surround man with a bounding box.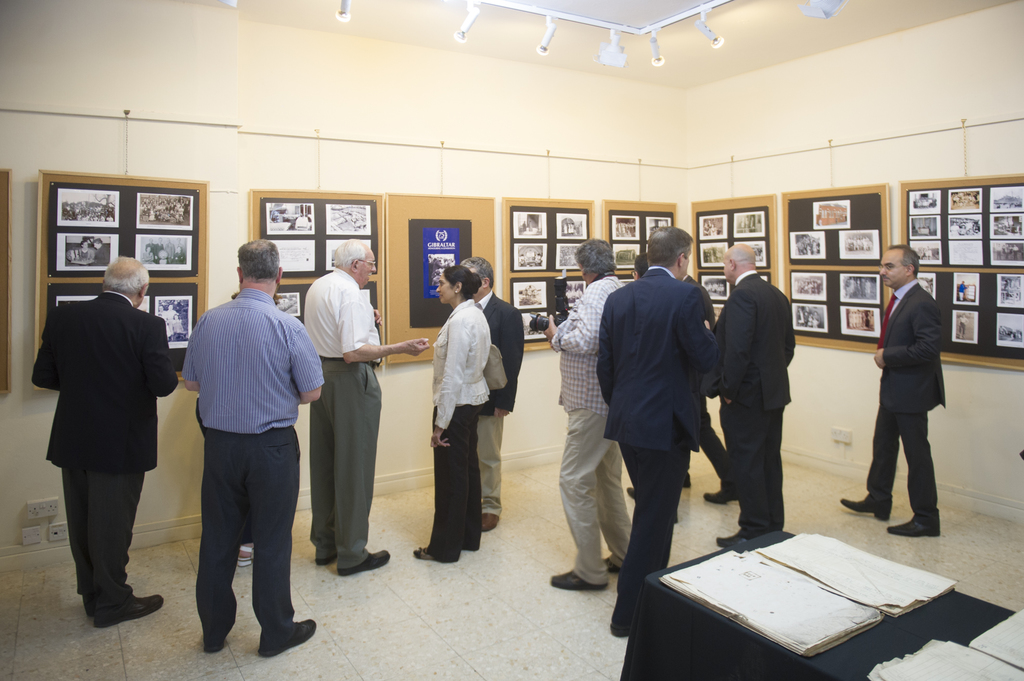
(x1=840, y1=242, x2=948, y2=541).
